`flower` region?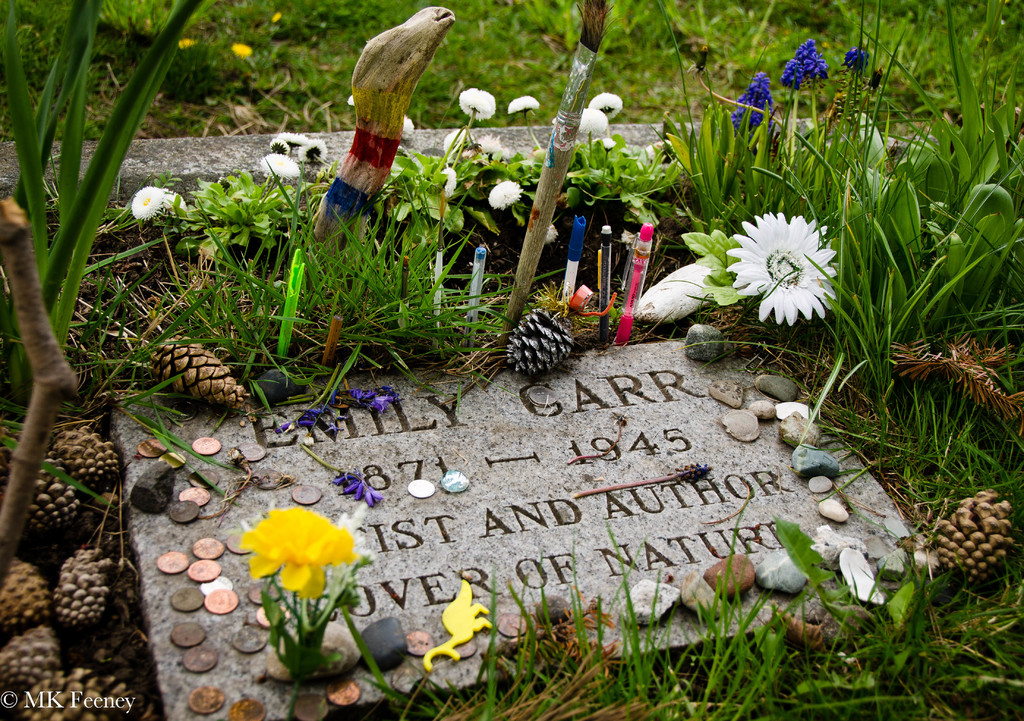
bbox=(438, 165, 458, 198)
